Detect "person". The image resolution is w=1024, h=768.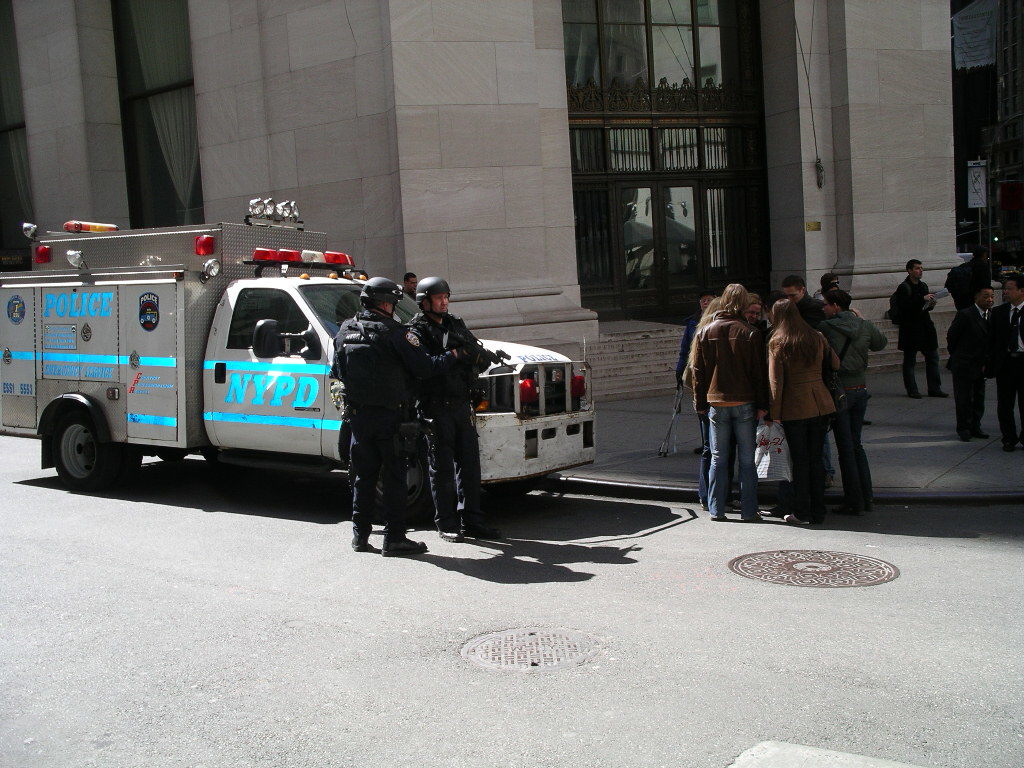
Rect(888, 261, 947, 401).
